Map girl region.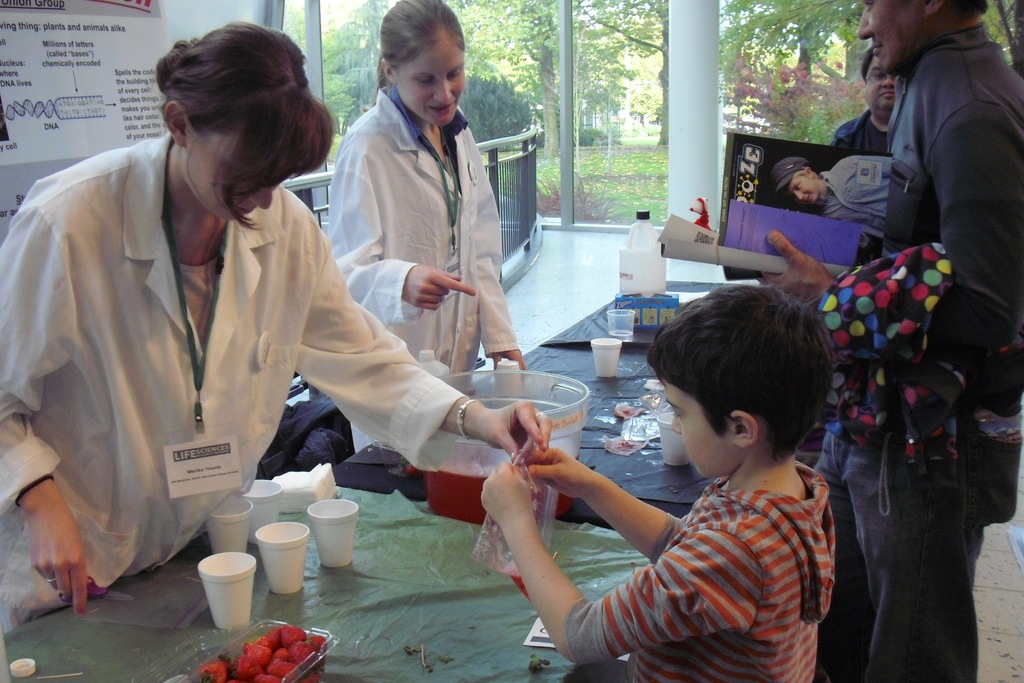
Mapped to Rect(0, 21, 550, 621).
